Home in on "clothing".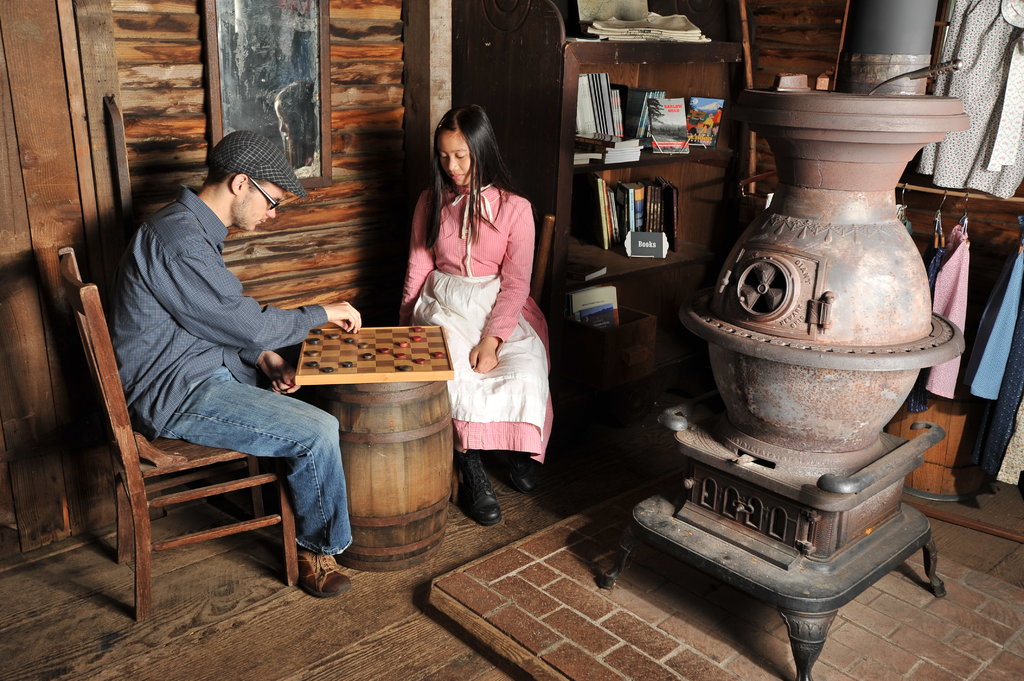
Homed in at rect(396, 159, 545, 451).
